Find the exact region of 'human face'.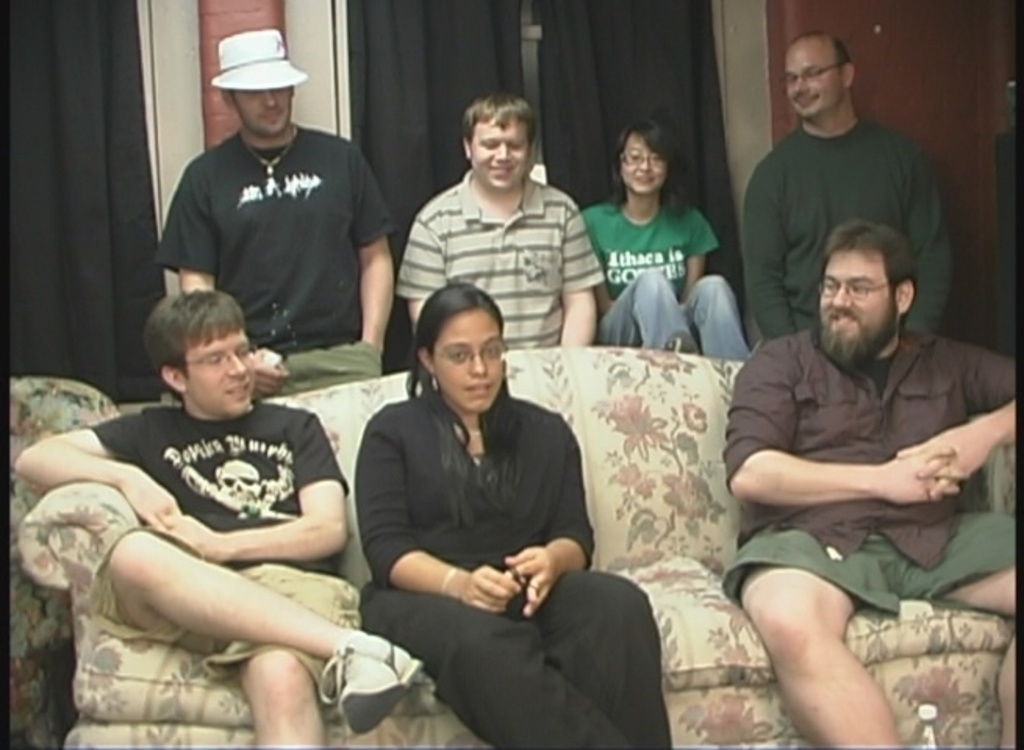
Exact region: x1=619, y1=136, x2=669, y2=195.
